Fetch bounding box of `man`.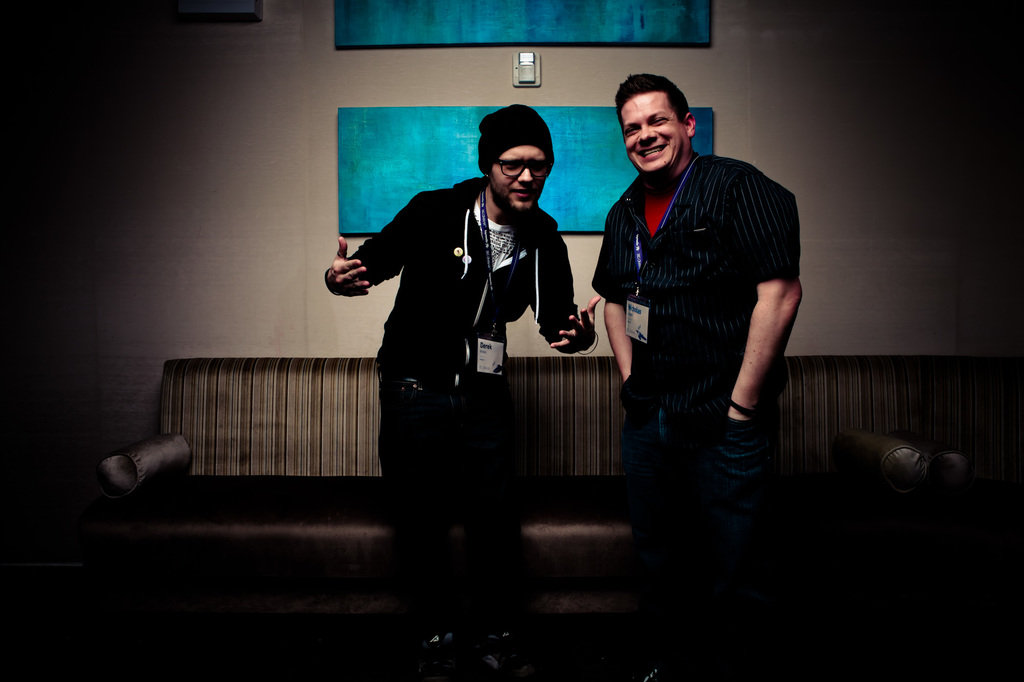
Bbox: pyautogui.locateOnScreen(586, 68, 812, 681).
